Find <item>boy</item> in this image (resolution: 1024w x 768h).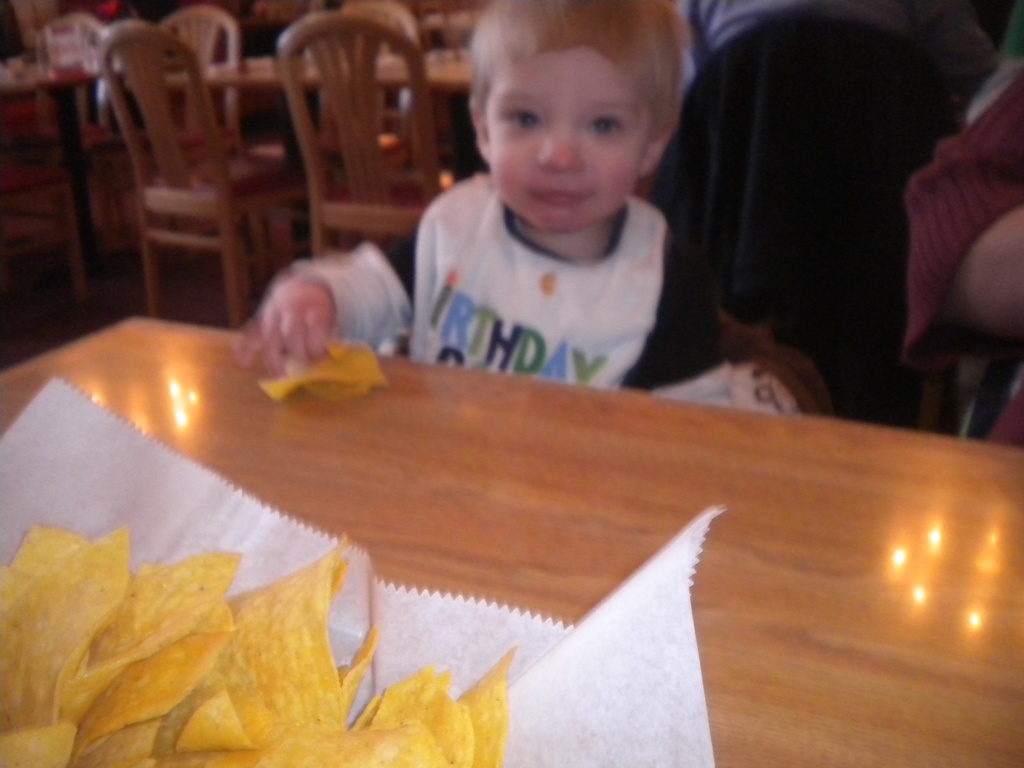
rect(243, 0, 740, 407).
